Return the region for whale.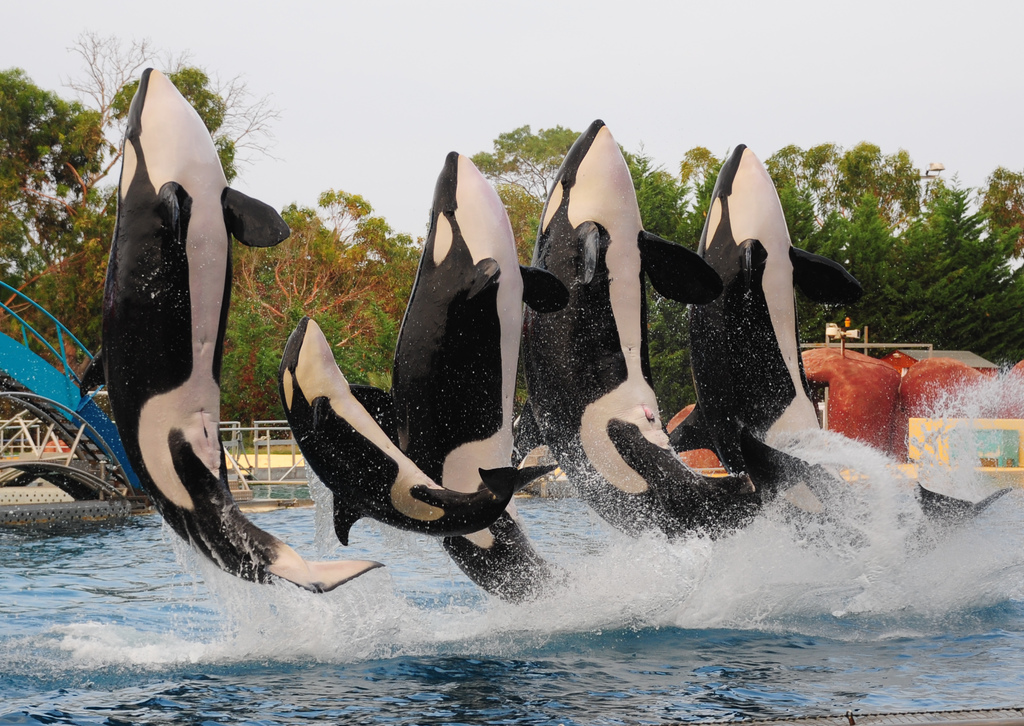
x1=77, y1=65, x2=390, y2=602.
